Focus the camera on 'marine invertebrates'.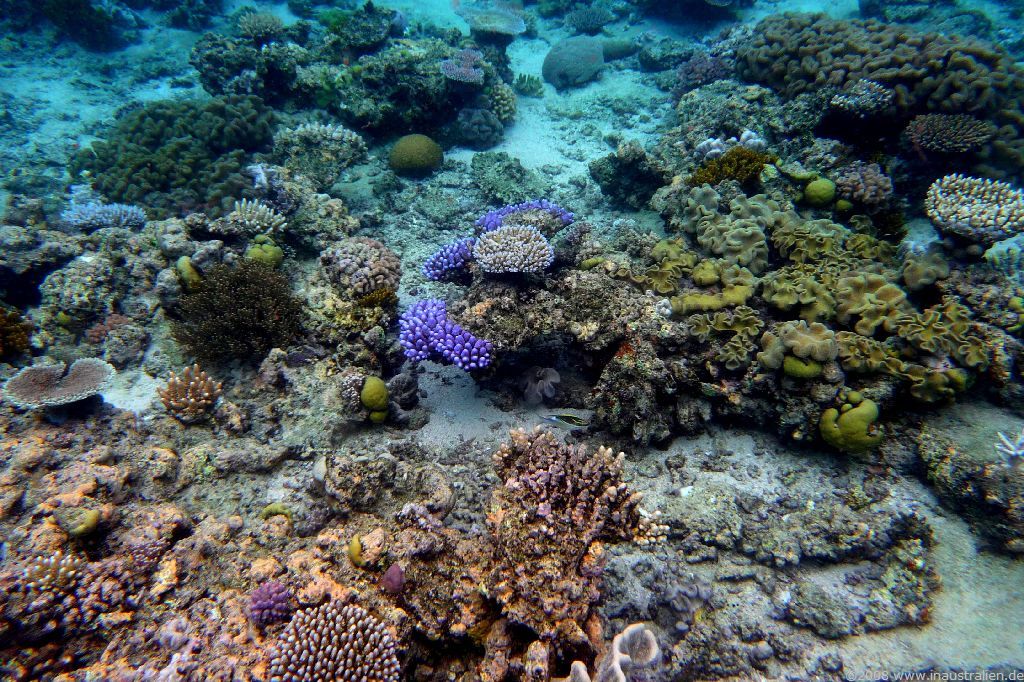
Focus region: 747, 311, 901, 454.
